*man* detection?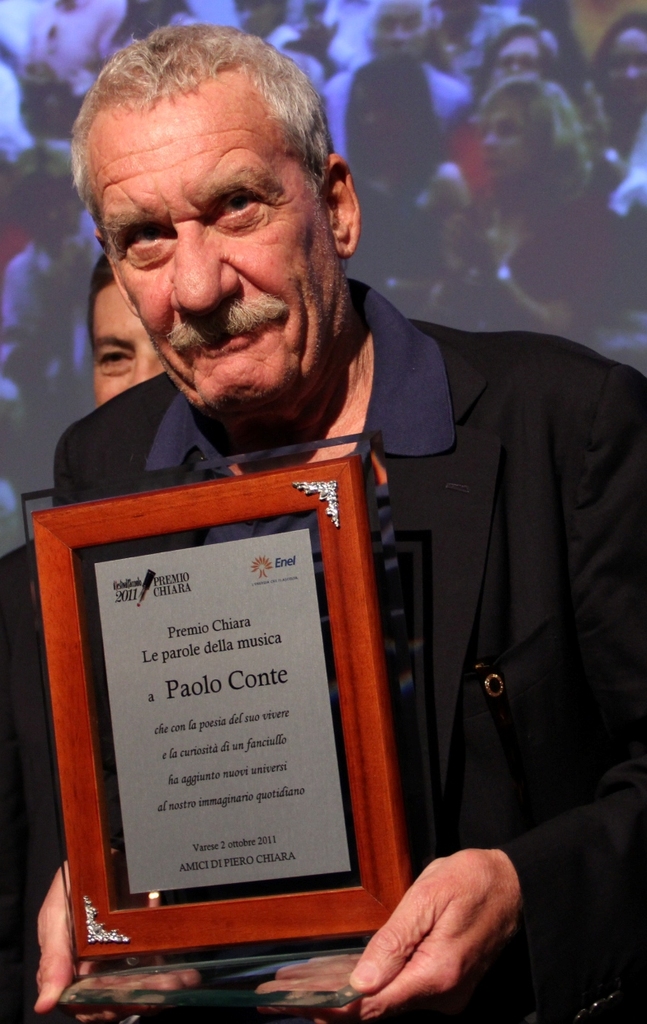
bbox=(316, 0, 473, 167)
